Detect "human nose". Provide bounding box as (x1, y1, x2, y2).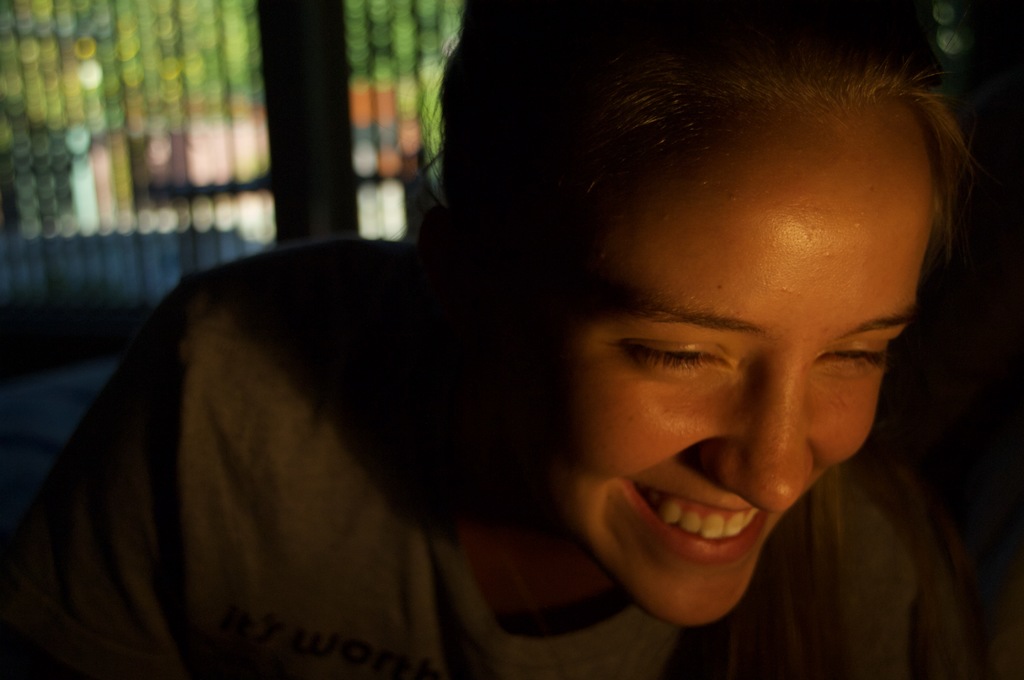
(701, 380, 808, 513).
